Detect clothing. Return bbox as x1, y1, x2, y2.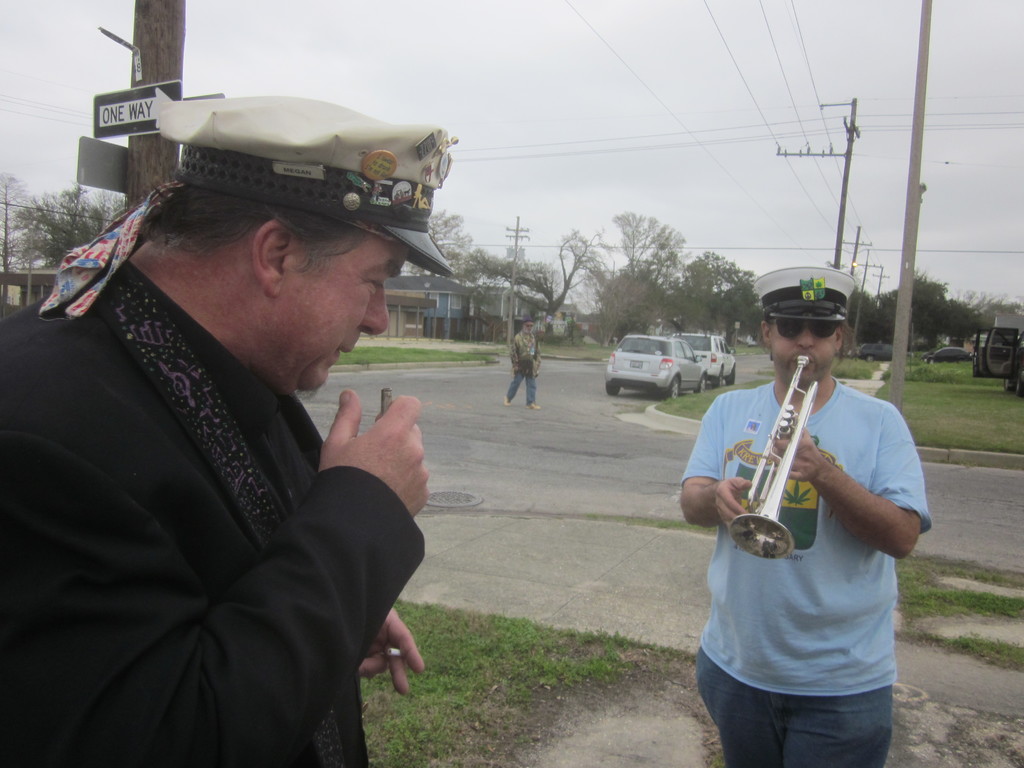
508, 331, 543, 406.
